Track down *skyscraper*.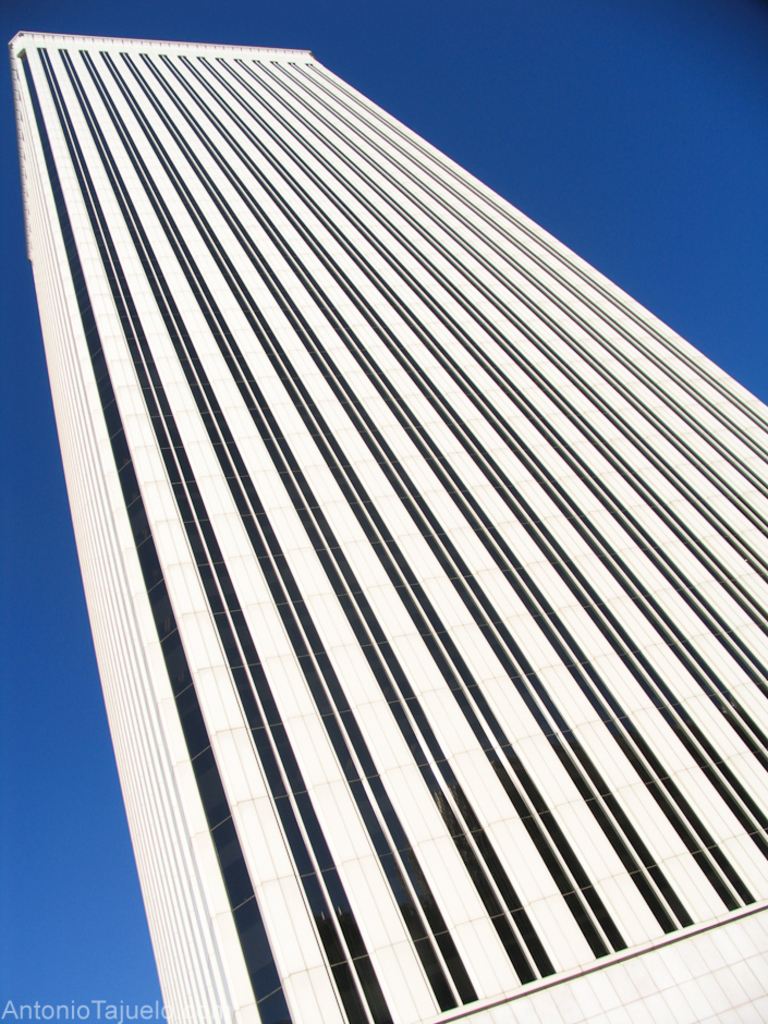
Tracked to l=0, t=9, r=764, b=1023.
